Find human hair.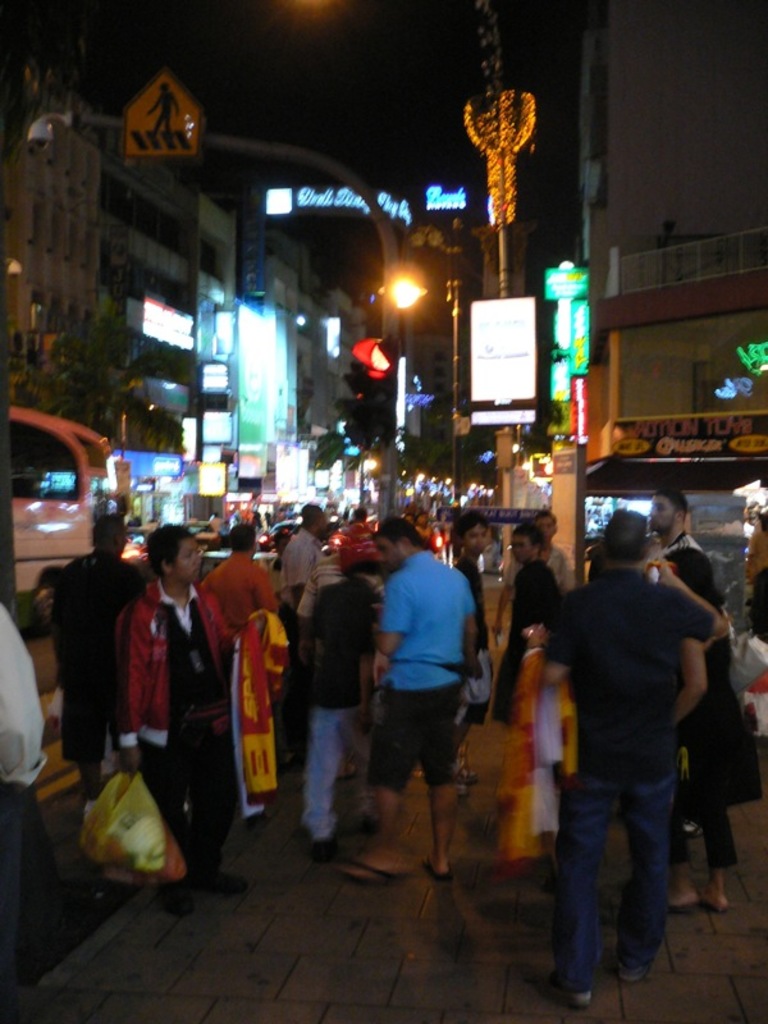
crop(150, 526, 192, 580).
